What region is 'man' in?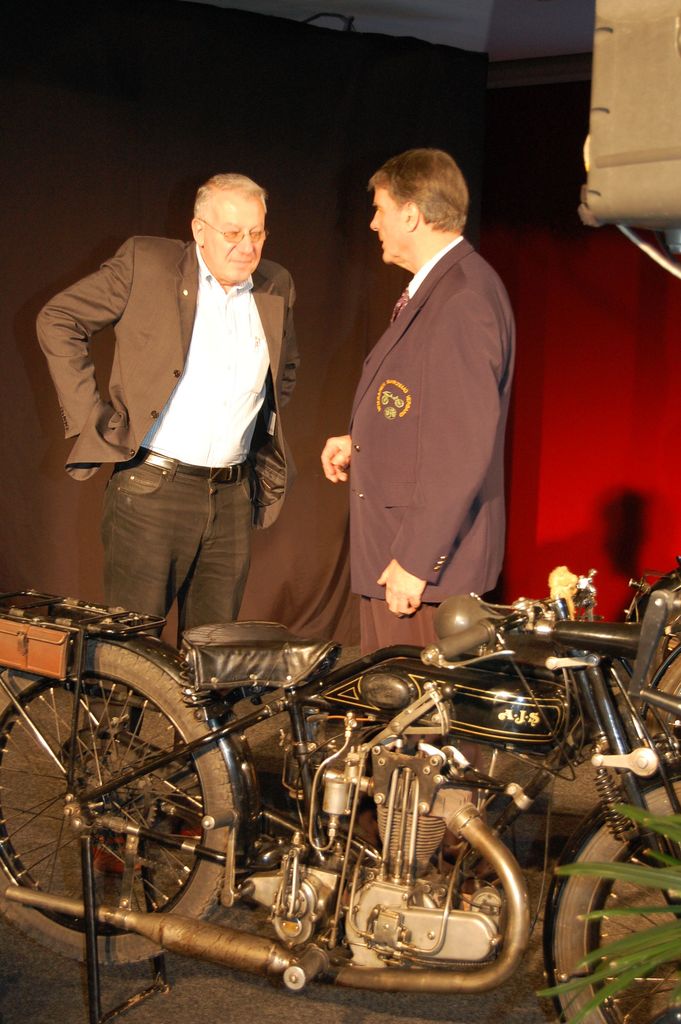
box=[28, 172, 301, 762].
